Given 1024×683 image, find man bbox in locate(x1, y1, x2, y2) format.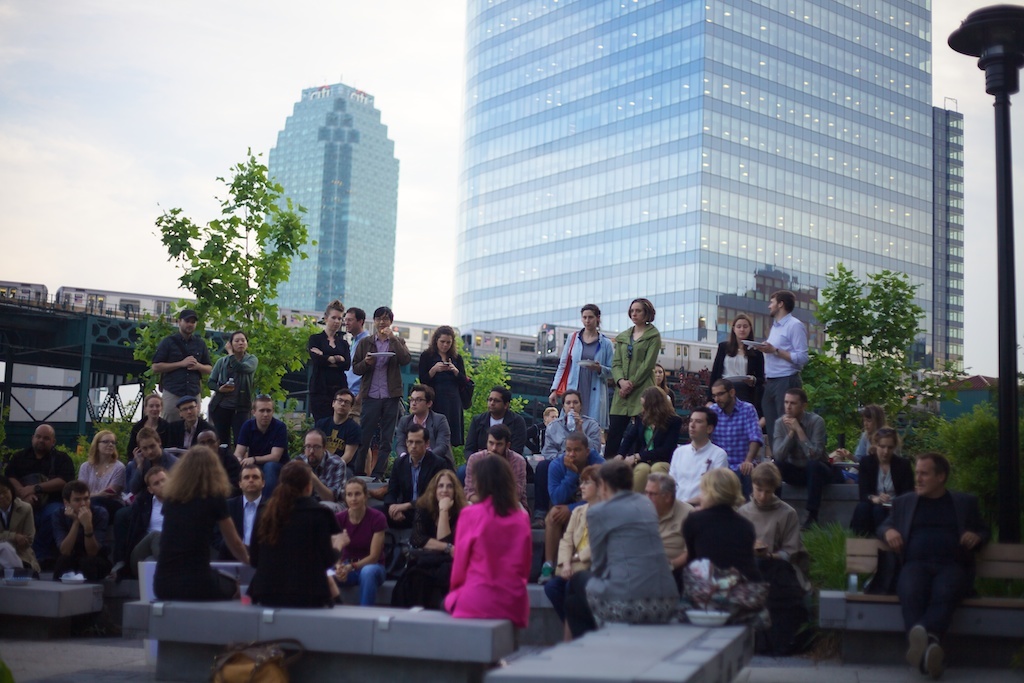
locate(150, 307, 214, 421).
